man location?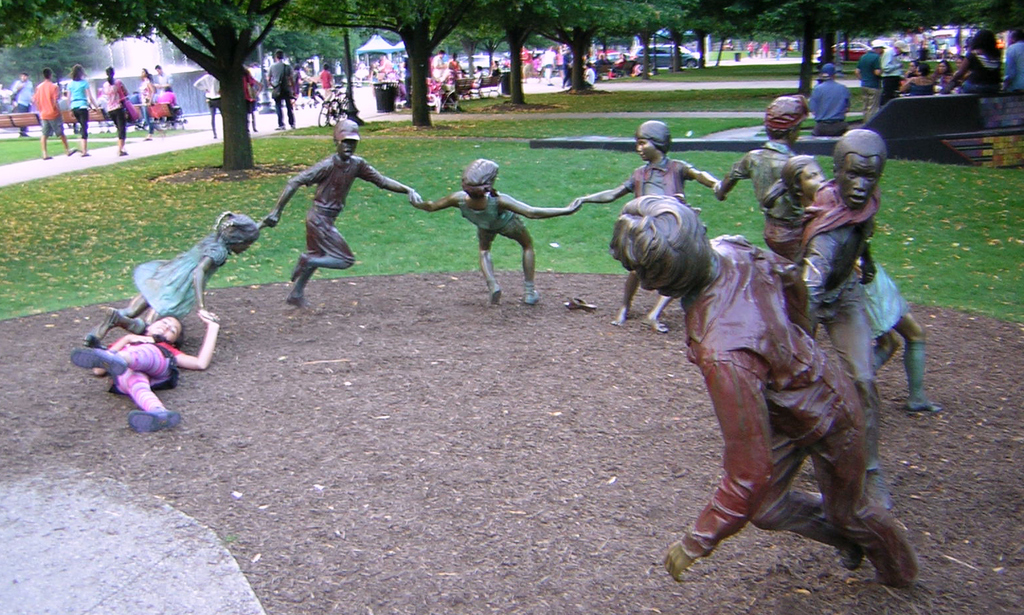
803/64/851/136
